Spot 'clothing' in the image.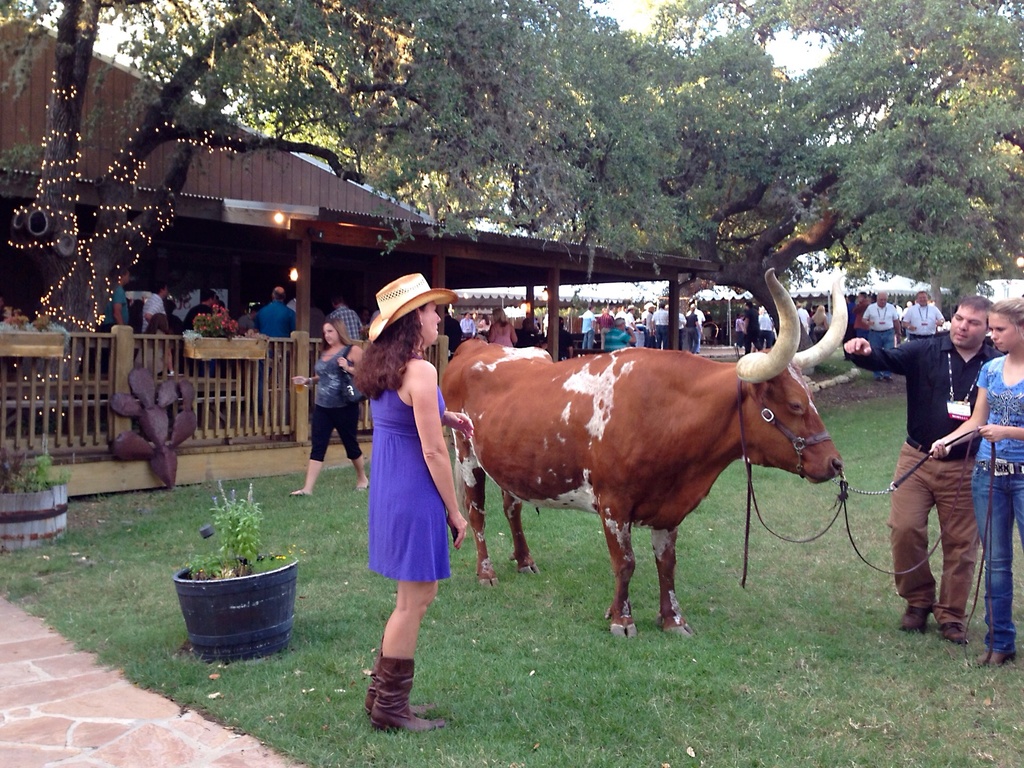
'clothing' found at 848:296:872:342.
